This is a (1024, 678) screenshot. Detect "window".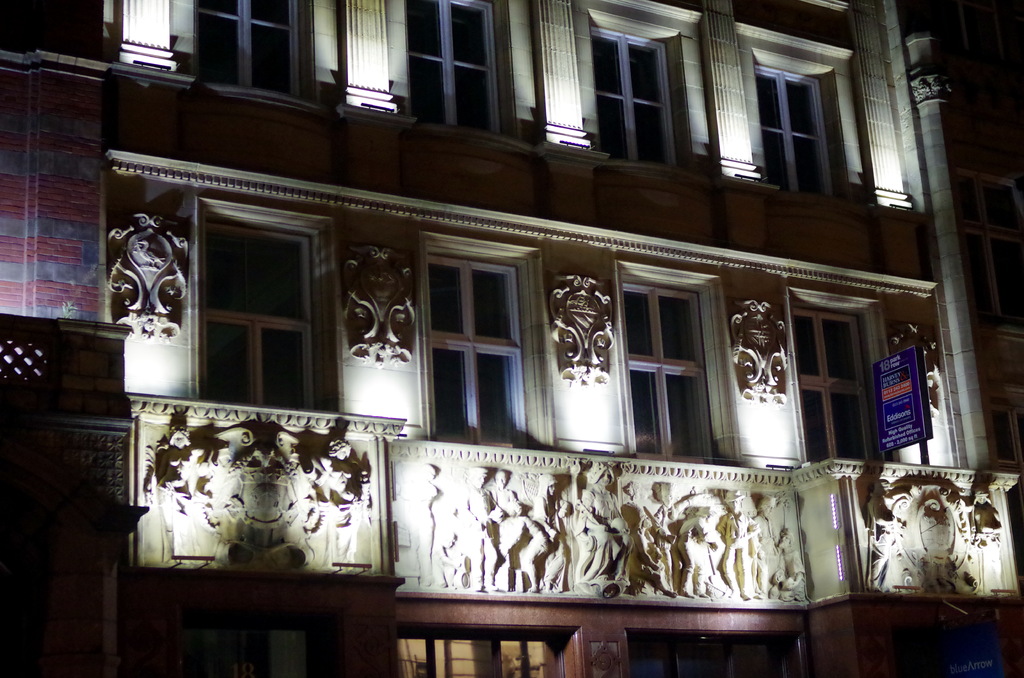
[left=0, top=0, right=102, bottom=51].
